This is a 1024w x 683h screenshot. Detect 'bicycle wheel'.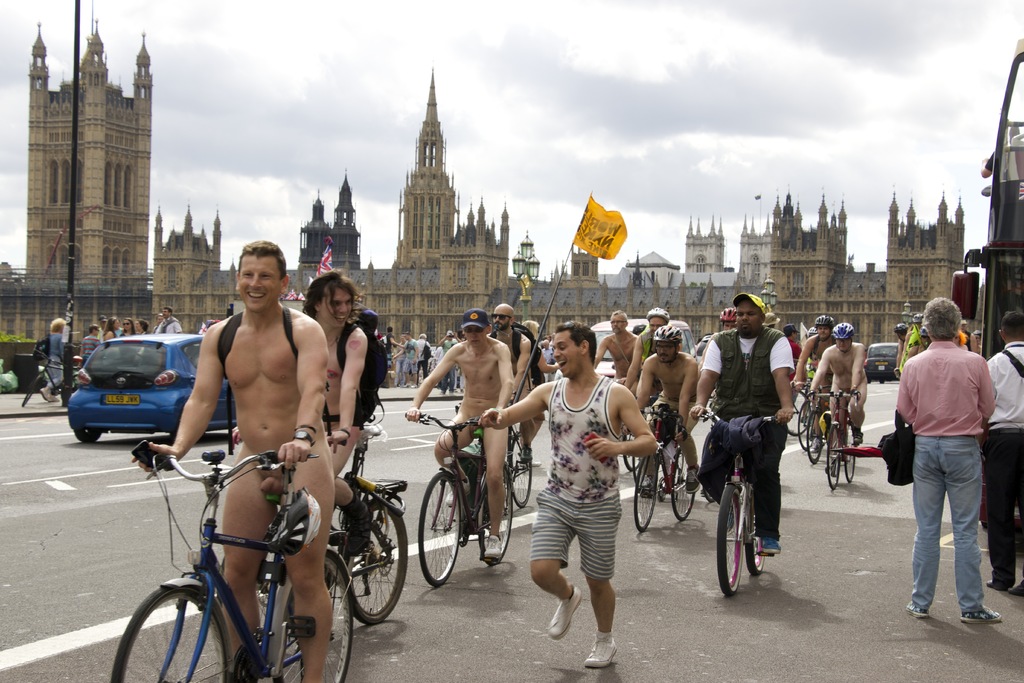
l=272, t=554, r=357, b=682.
